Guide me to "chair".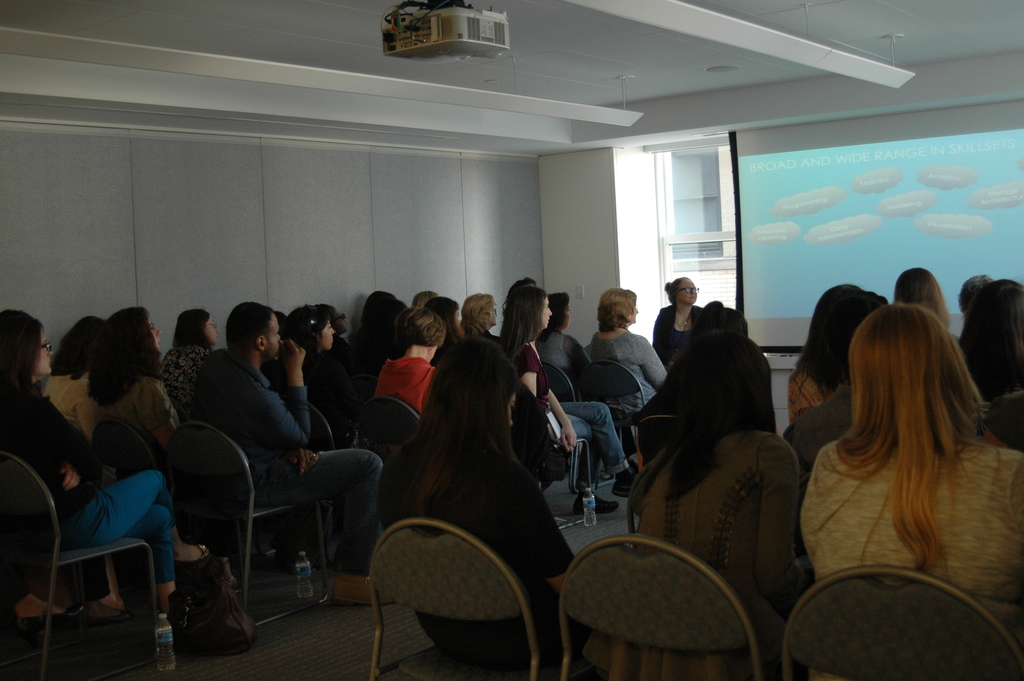
Guidance: [3,452,164,680].
